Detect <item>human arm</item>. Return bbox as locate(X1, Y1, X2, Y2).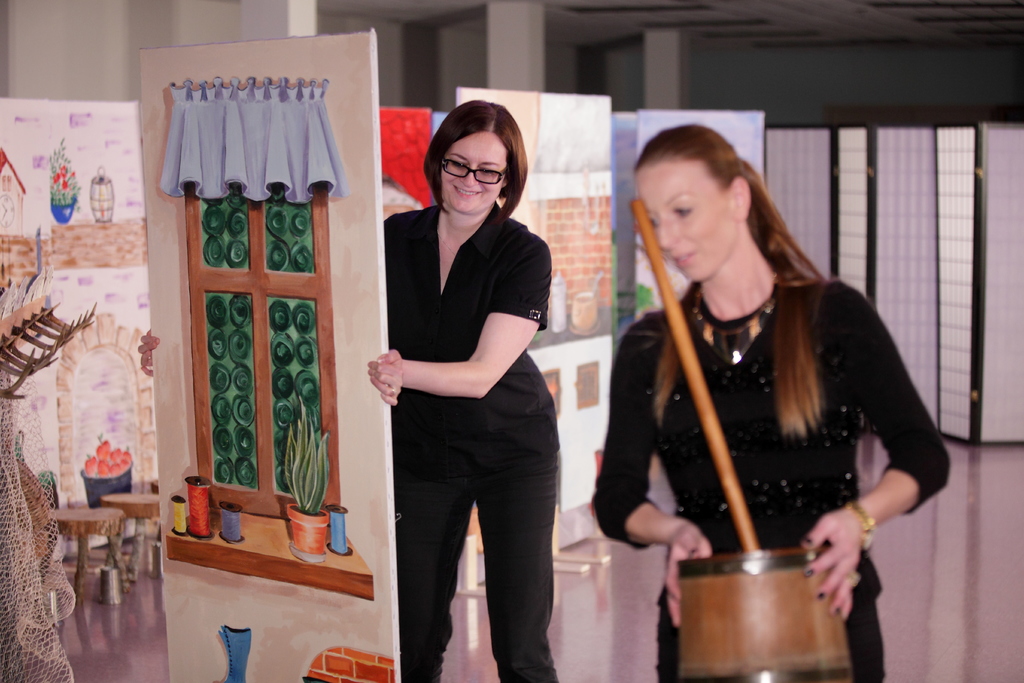
locate(127, 325, 164, 378).
